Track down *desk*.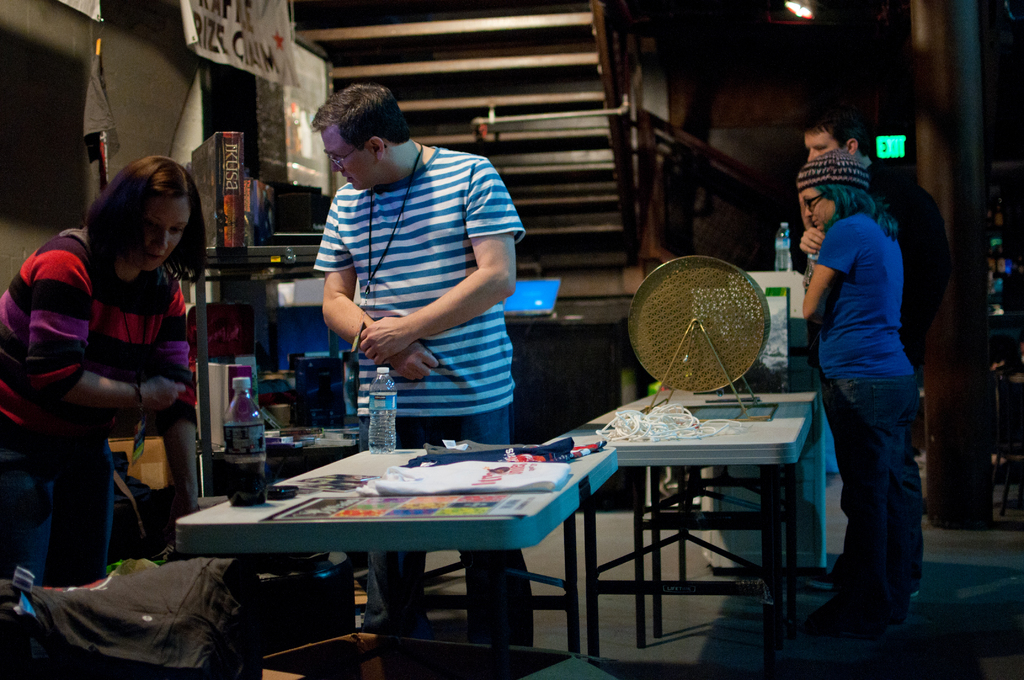
Tracked to l=542, t=389, r=817, b=676.
